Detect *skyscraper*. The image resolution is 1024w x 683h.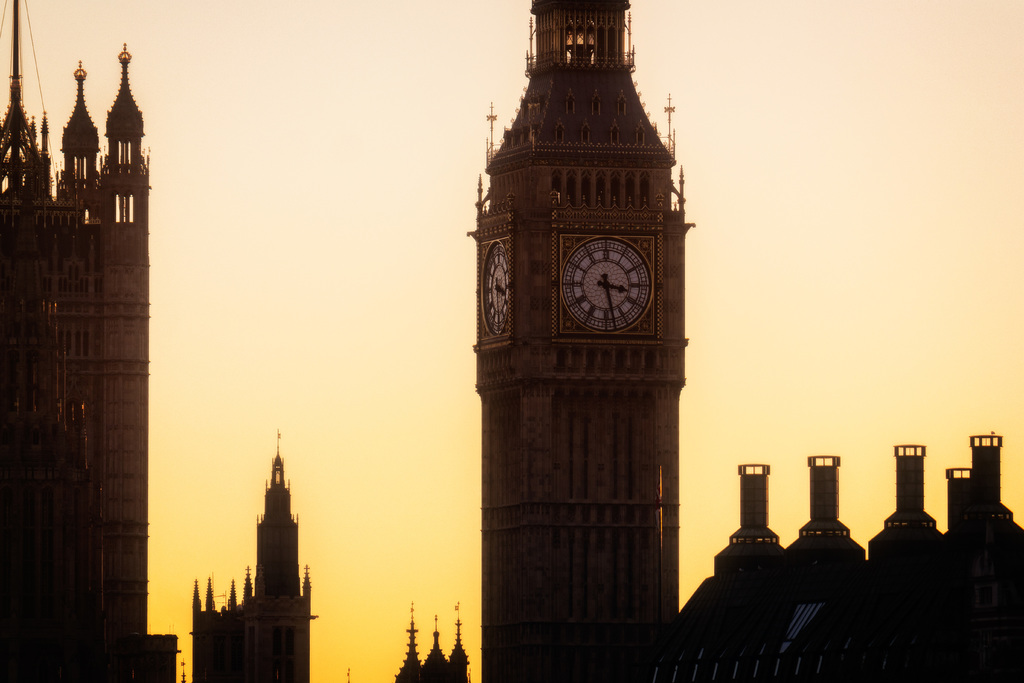
bbox=(471, 0, 696, 682).
